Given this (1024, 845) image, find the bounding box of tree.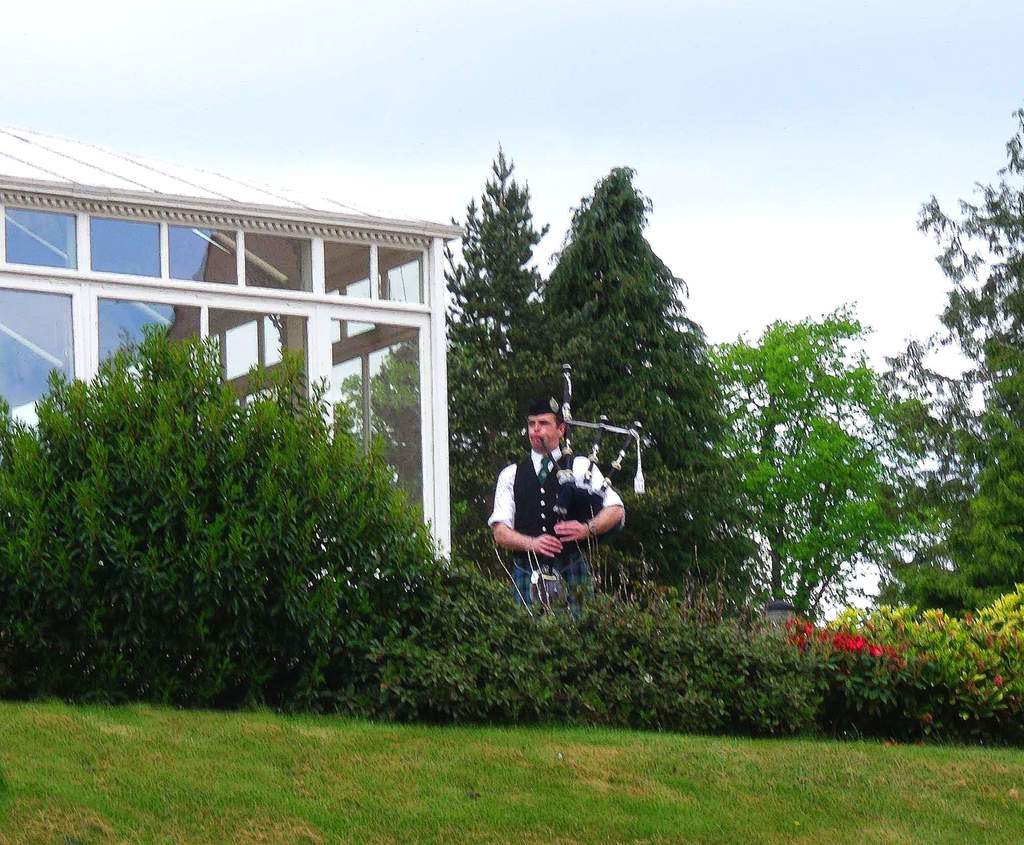
detection(693, 293, 933, 618).
